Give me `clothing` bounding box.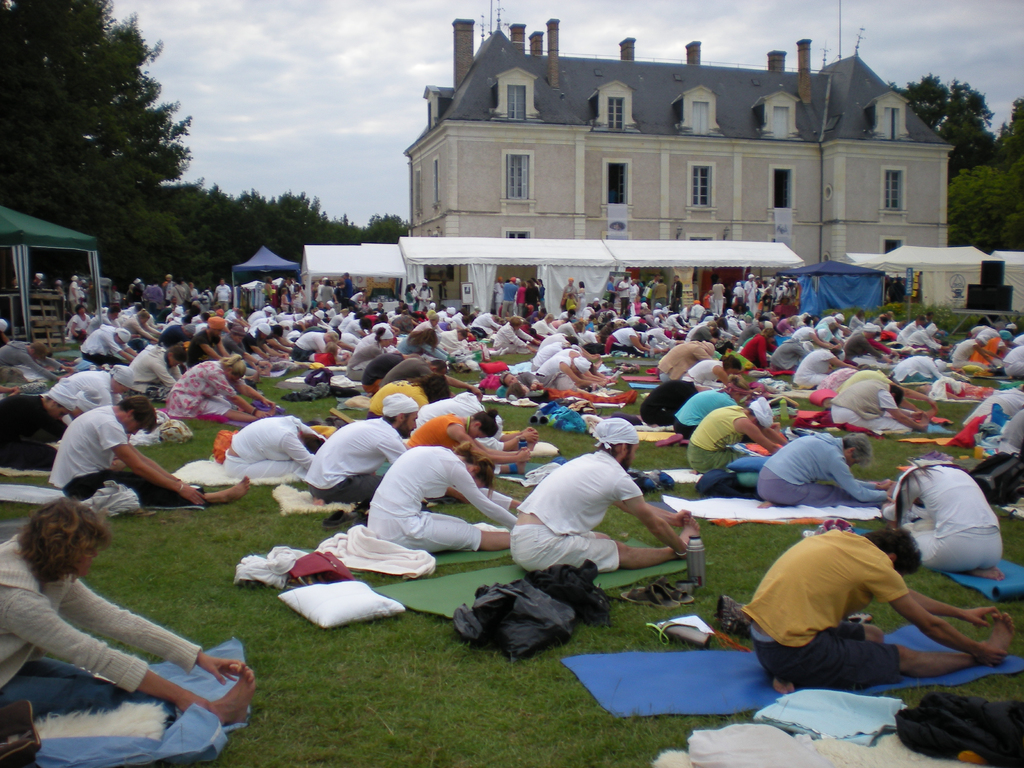
detection(575, 326, 600, 346).
